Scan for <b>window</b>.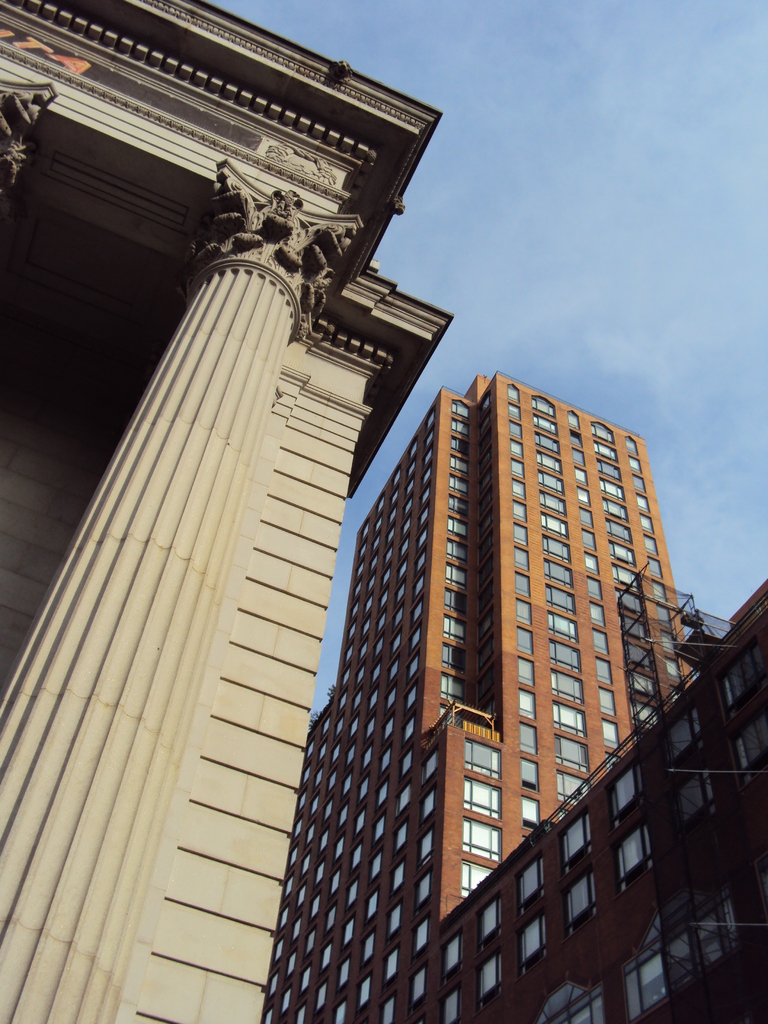
Scan result: [511, 438, 523, 456].
